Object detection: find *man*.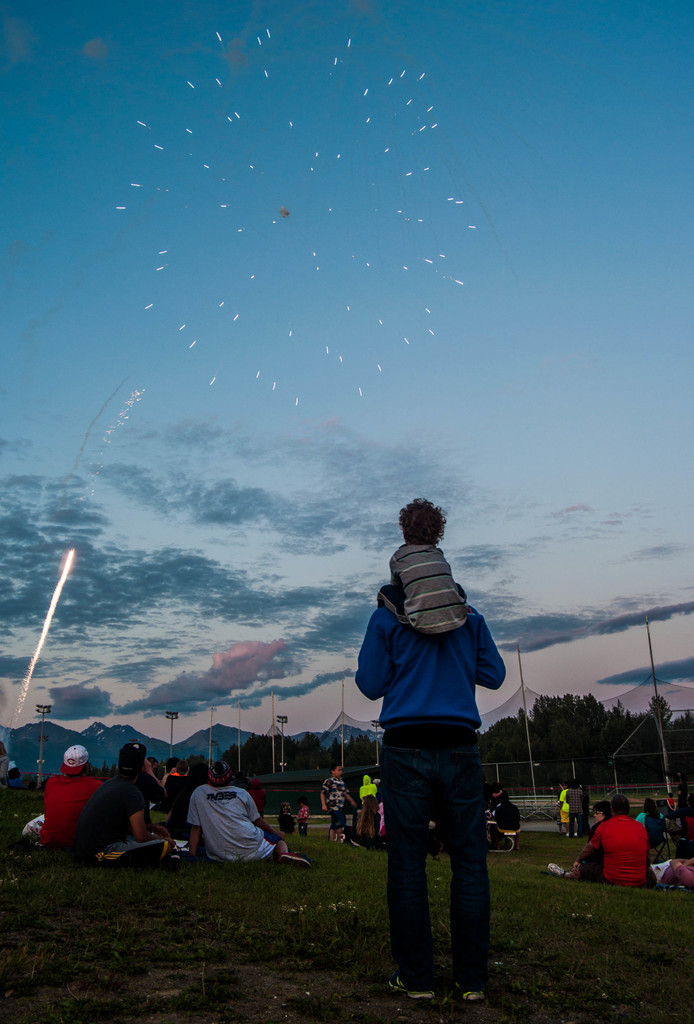
[x1=186, y1=764, x2=307, y2=865].
